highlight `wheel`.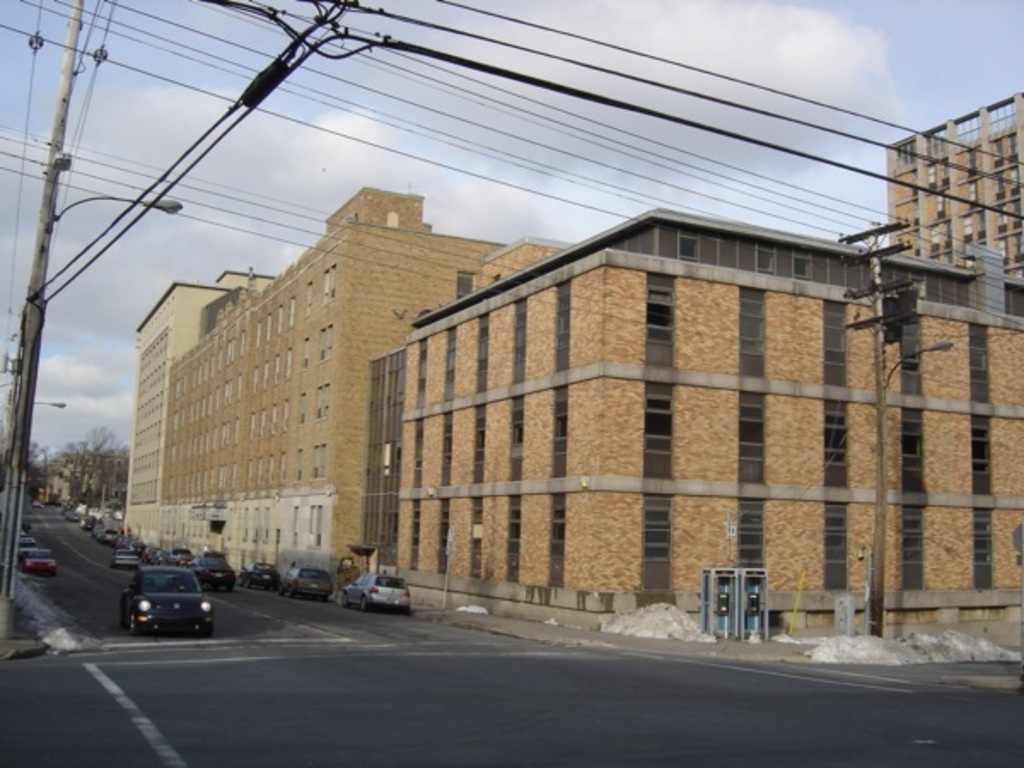
Highlighted region: <box>227,584,236,591</box>.
